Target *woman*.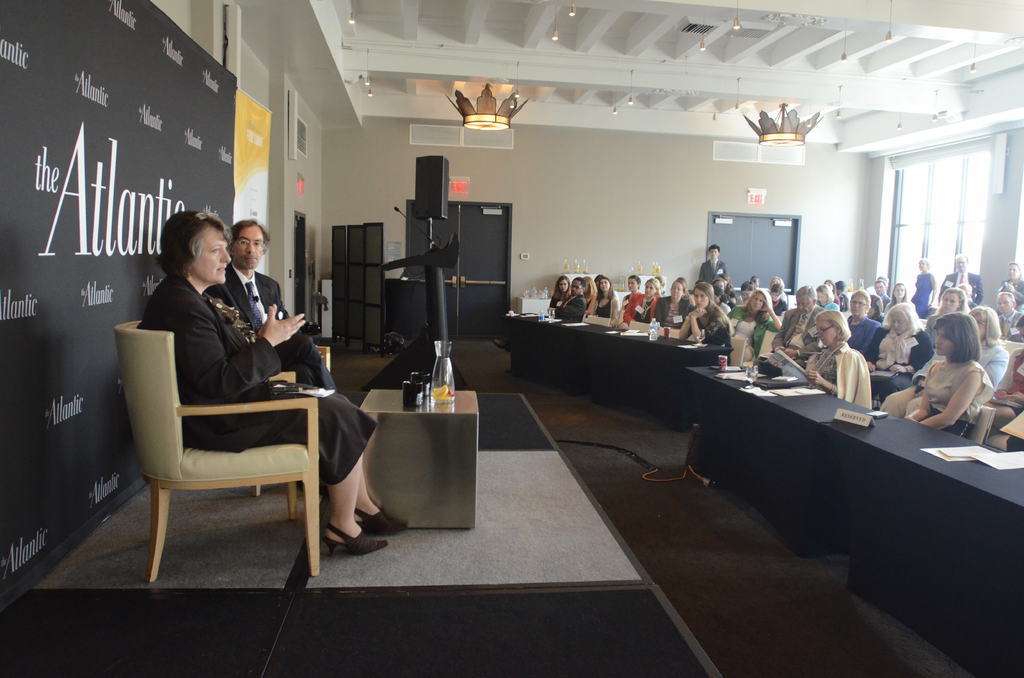
Target region: (left=913, top=256, right=935, bottom=319).
